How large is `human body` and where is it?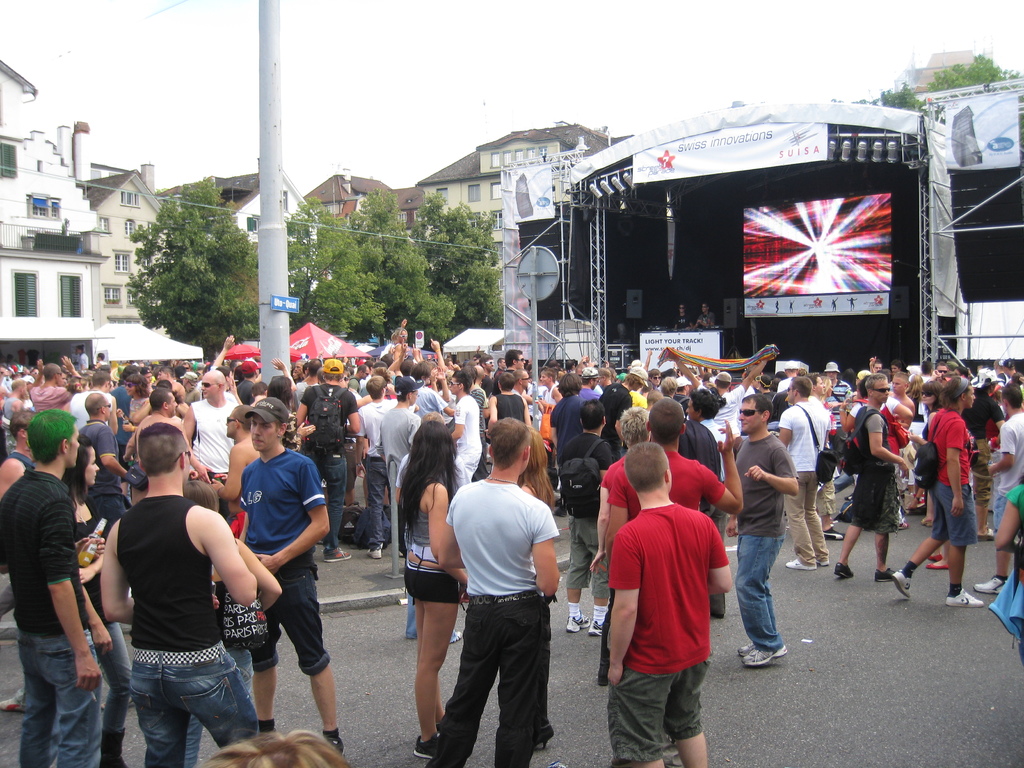
Bounding box: 451:394:484:491.
